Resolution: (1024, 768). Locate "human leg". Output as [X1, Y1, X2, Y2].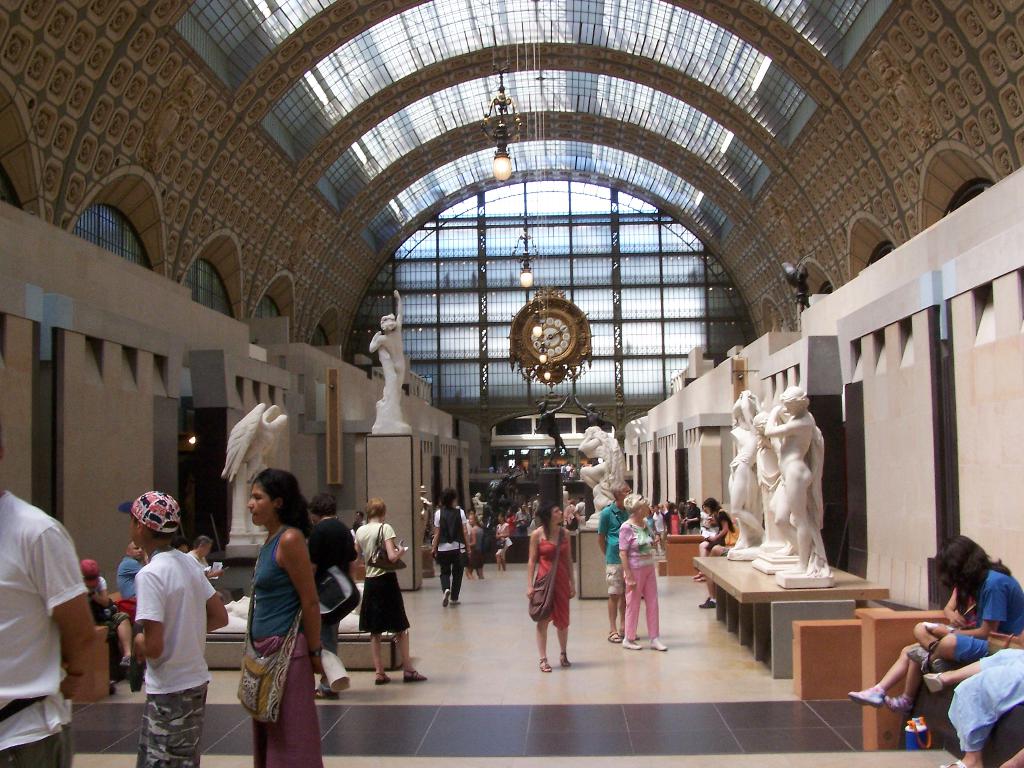
[890, 662, 918, 712].
